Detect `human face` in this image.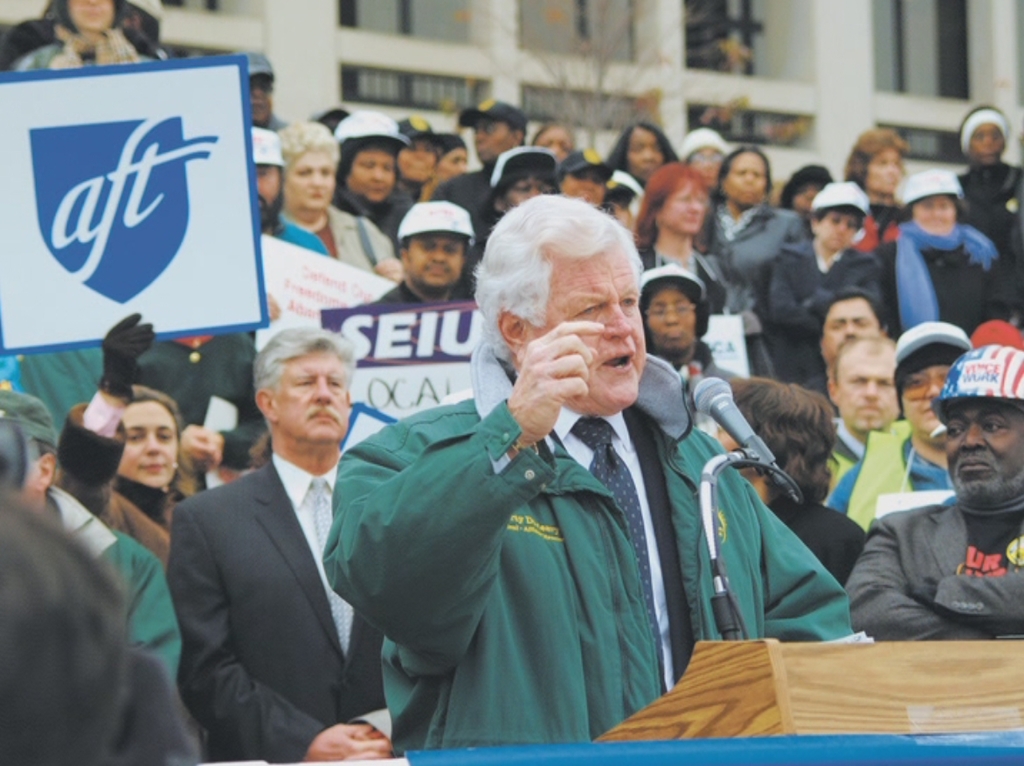
Detection: left=474, top=118, right=512, bottom=163.
